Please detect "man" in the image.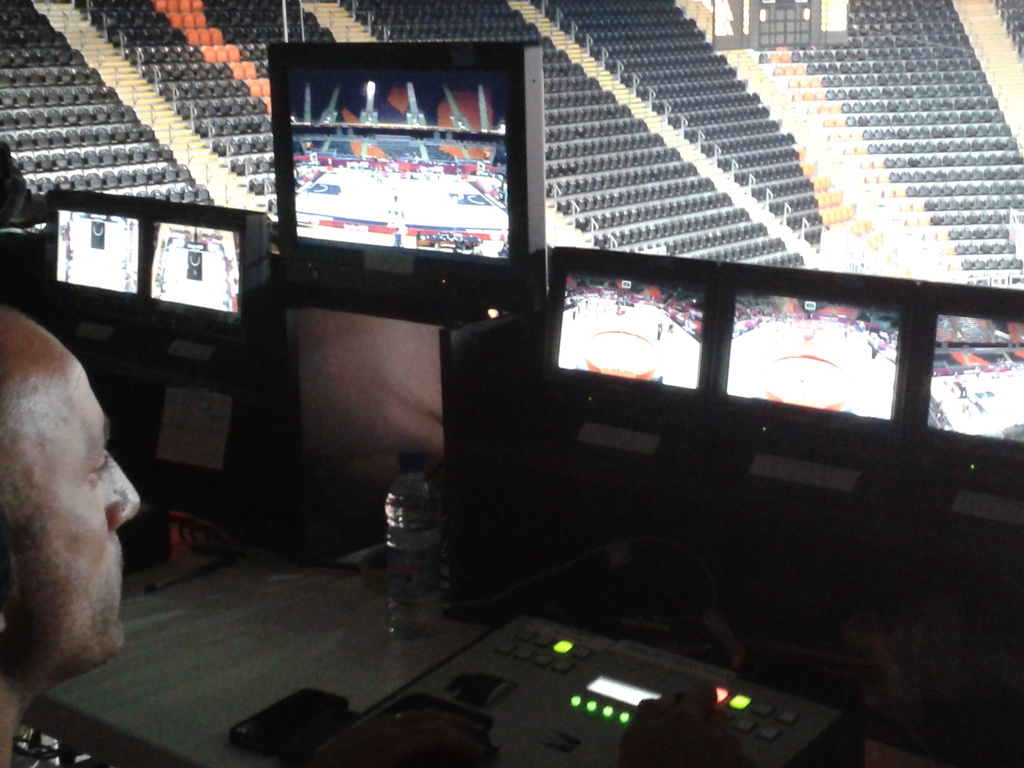
<box>0,291,251,767</box>.
